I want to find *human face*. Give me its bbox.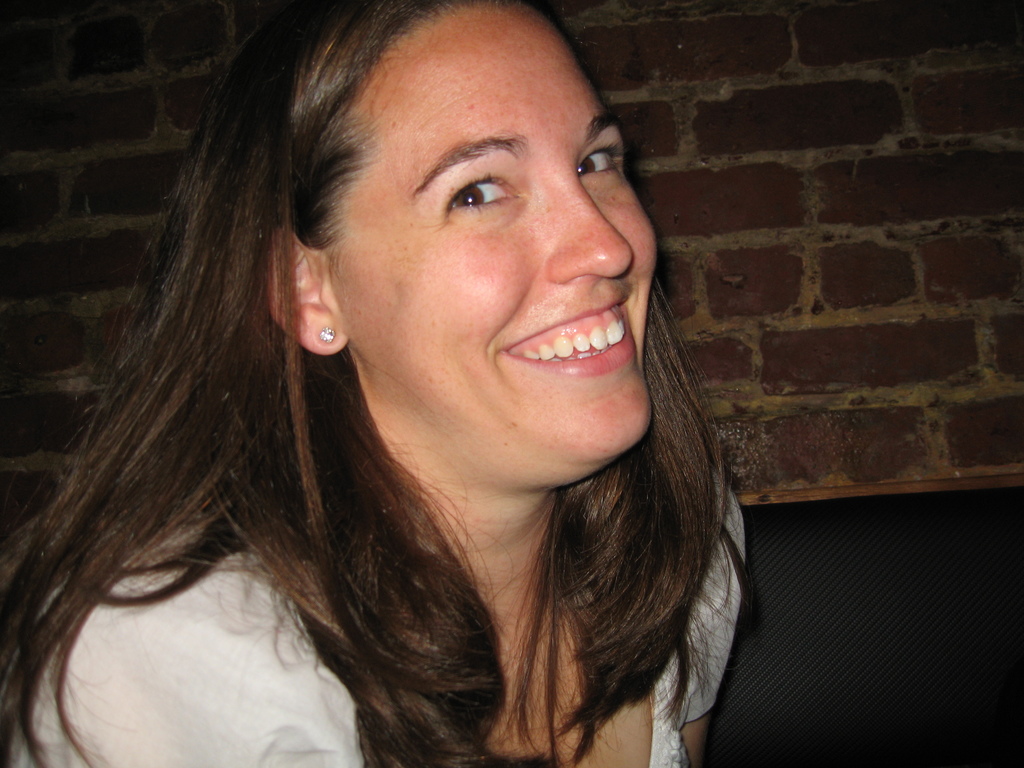
box(354, 9, 654, 458).
